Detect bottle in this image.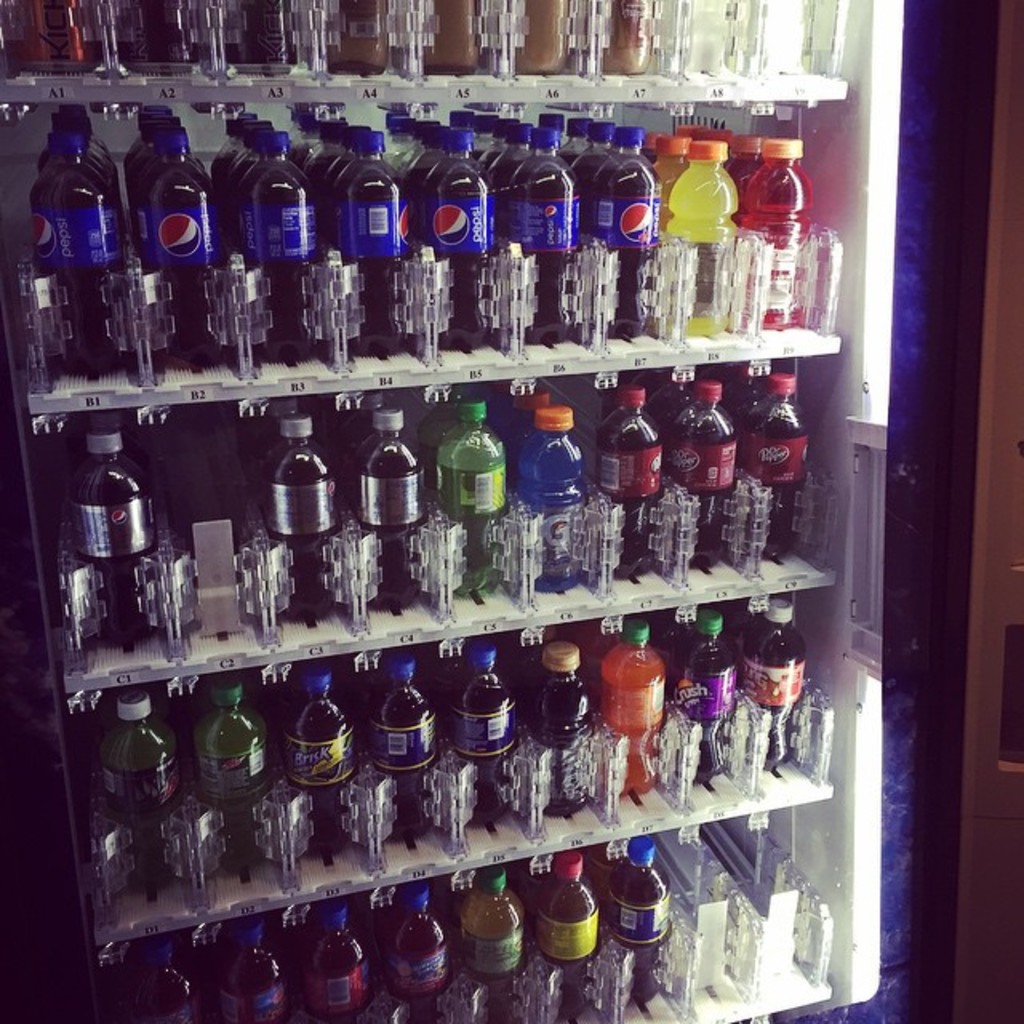
Detection: 512:398:581:594.
